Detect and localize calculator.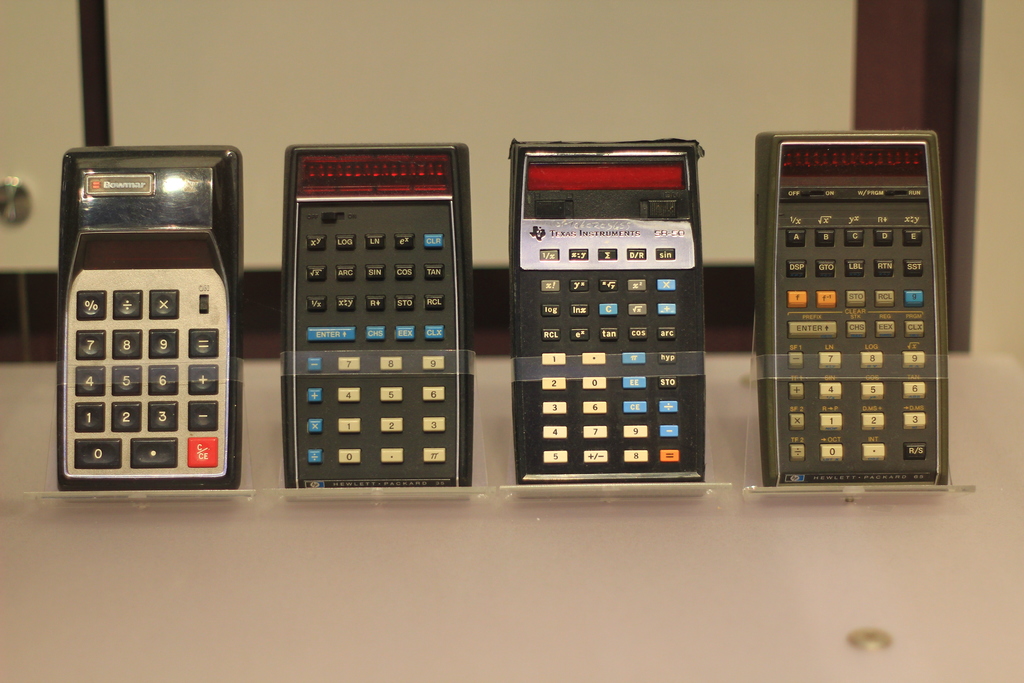
Localized at detection(60, 143, 244, 489).
